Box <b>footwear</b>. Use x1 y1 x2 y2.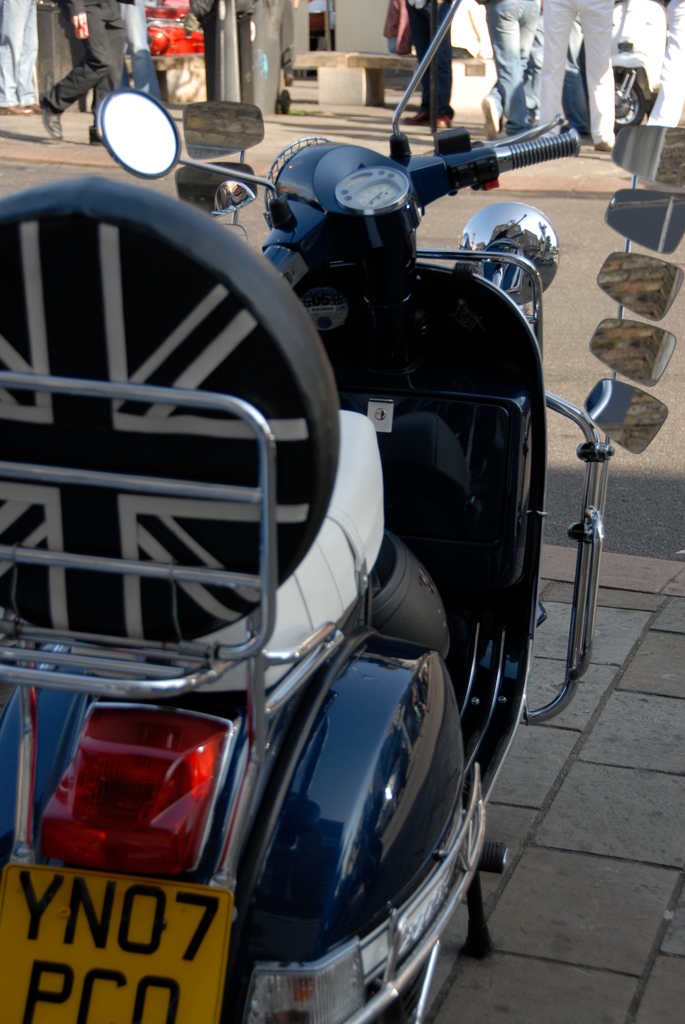
39 110 63 145.
